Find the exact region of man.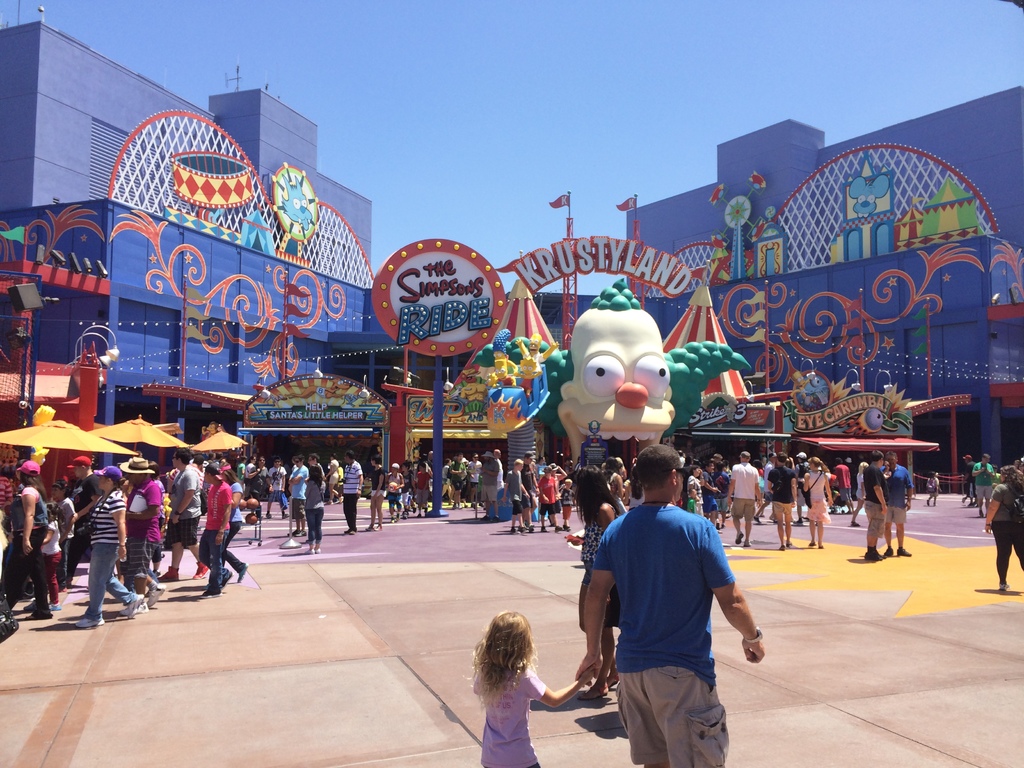
Exact region: x1=865 y1=452 x2=892 y2=558.
